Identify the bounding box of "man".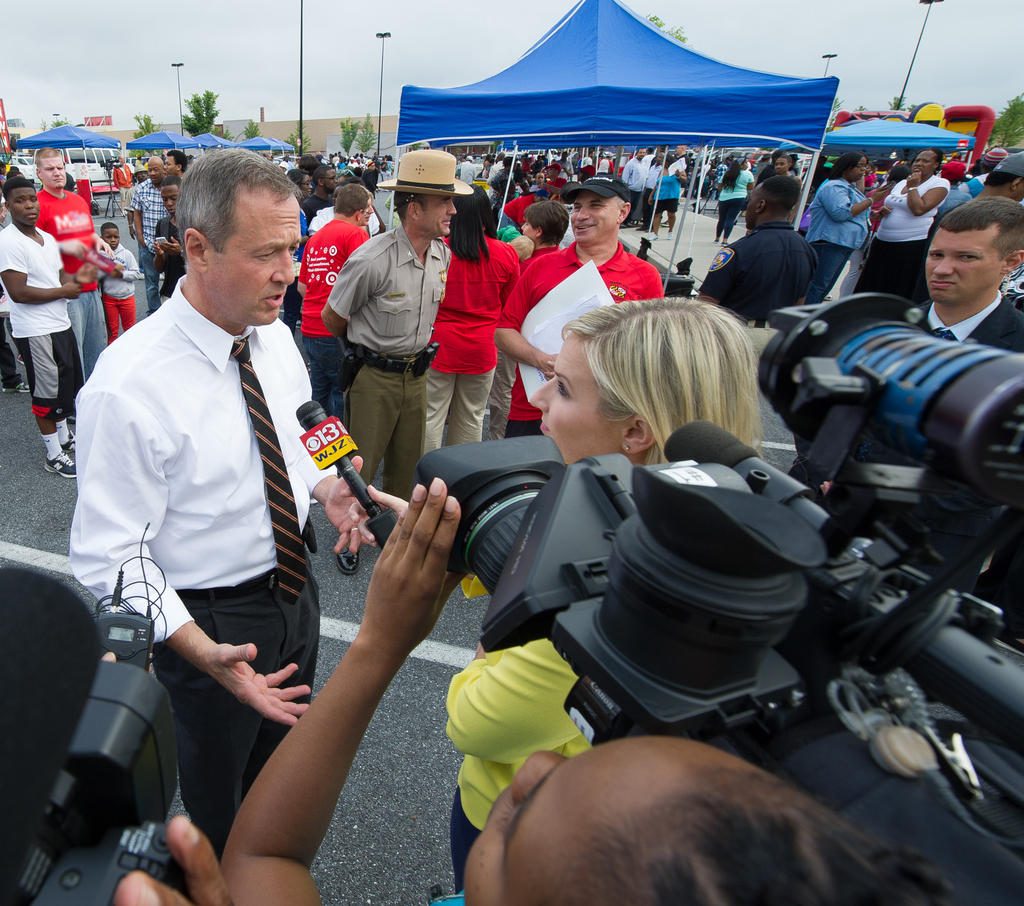
62 144 370 868.
